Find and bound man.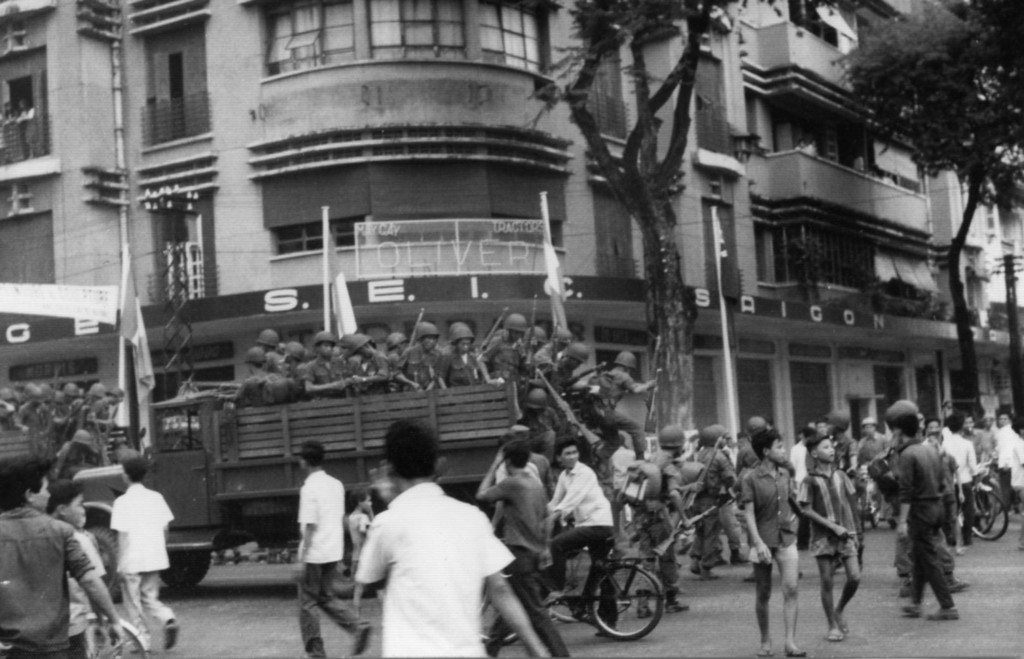
Bound: left=881, top=398, right=975, bottom=631.
